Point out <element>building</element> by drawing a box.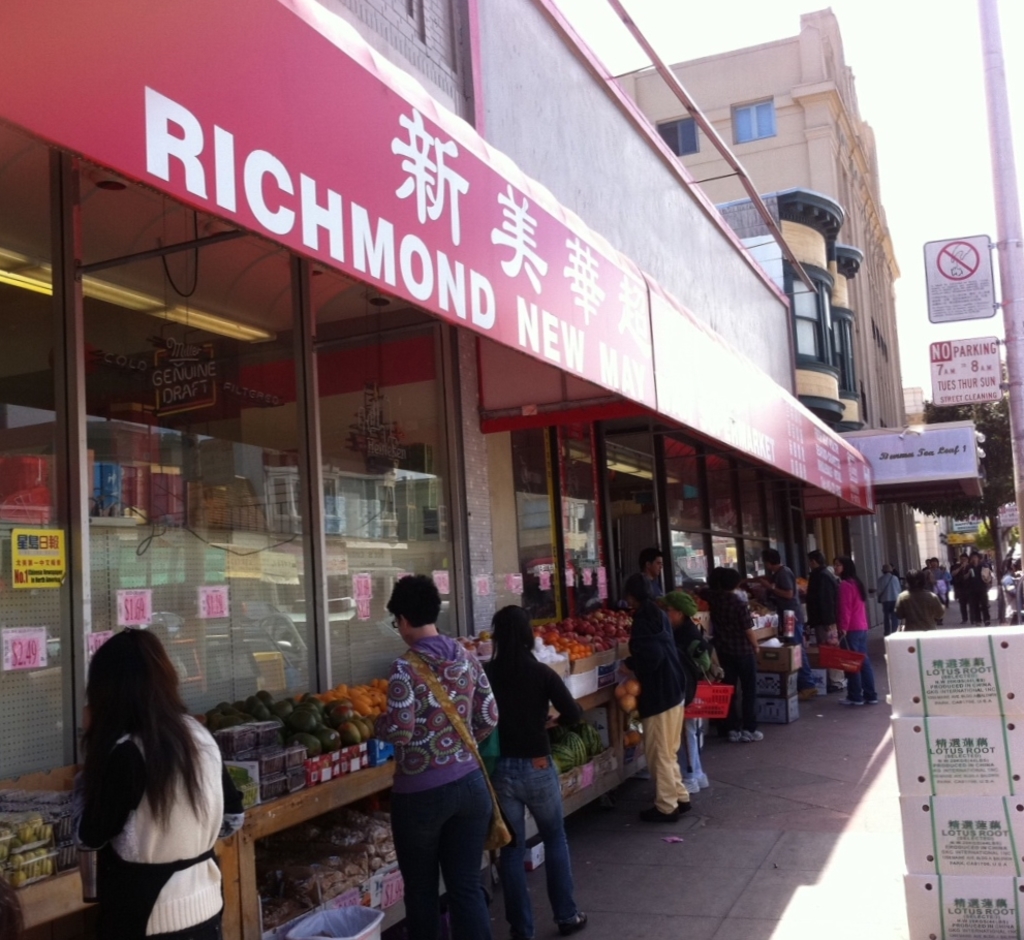
BBox(611, 4, 908, 577).
